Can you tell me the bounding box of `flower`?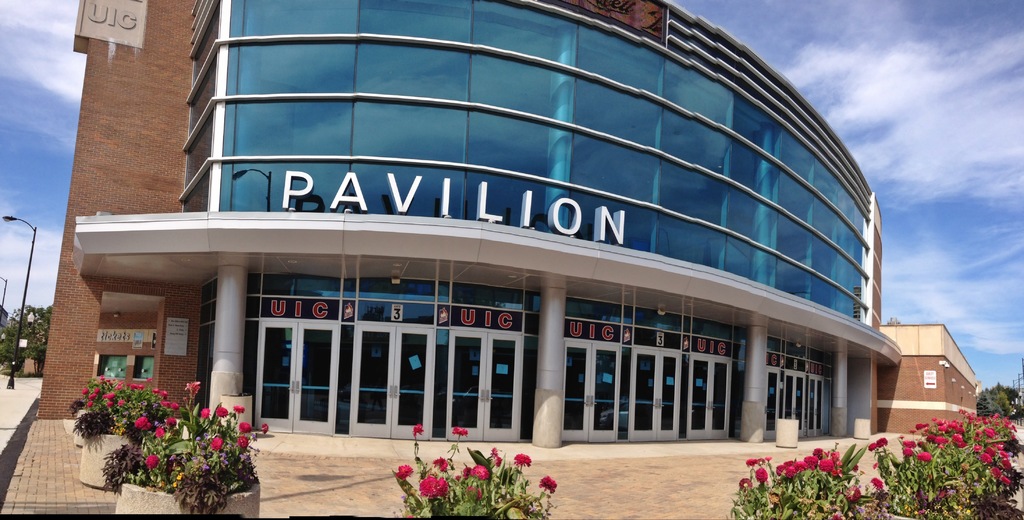
{"left": 879, "top": 432, "right": 888, "bottom": 446}.
